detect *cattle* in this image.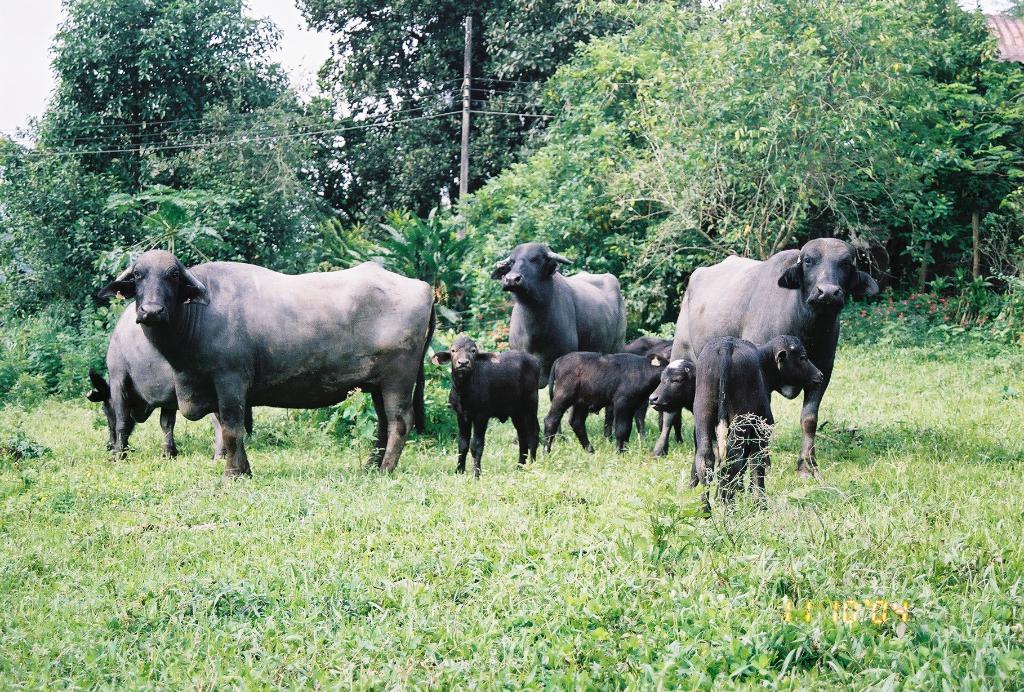
Detection: (646, 335, 765, 514).
